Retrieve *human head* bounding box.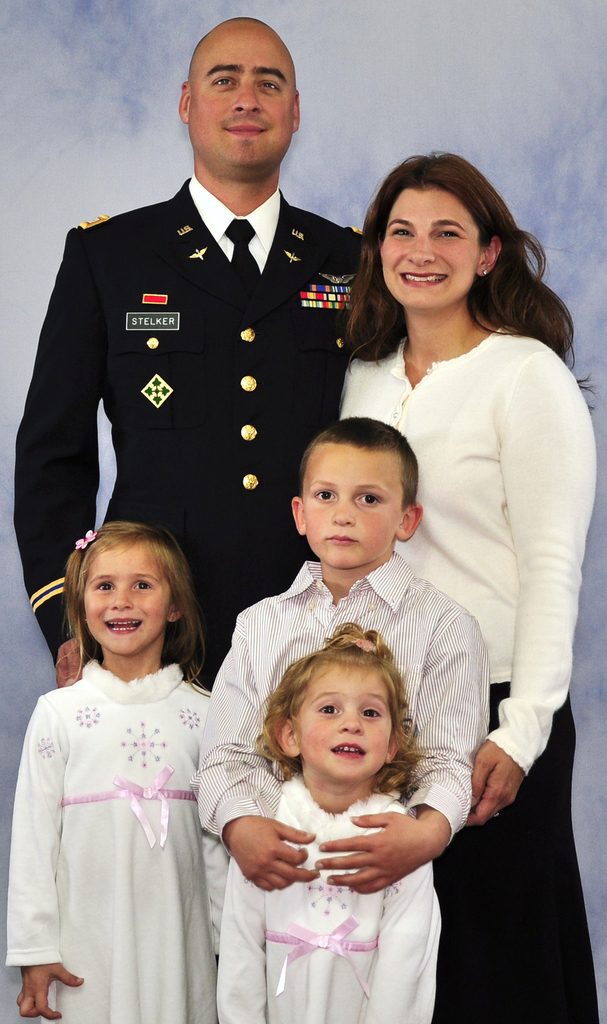
Bounding box: select_region(68, 520, 192, 650).
